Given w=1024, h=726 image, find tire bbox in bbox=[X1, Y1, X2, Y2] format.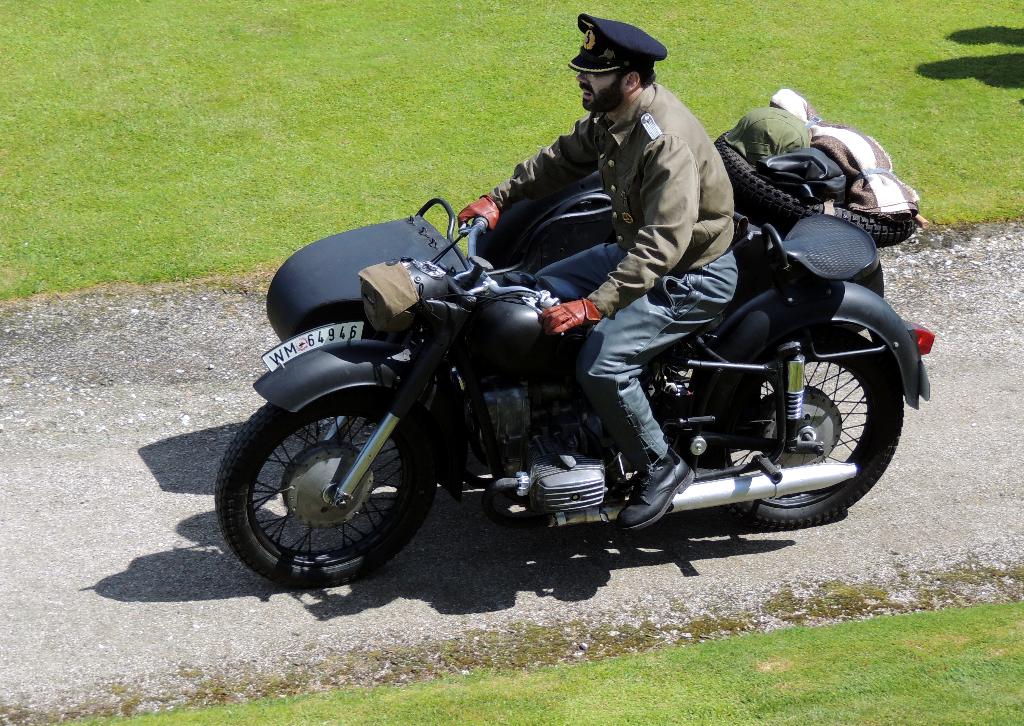
bbox=[213, 362, 452, 583].
